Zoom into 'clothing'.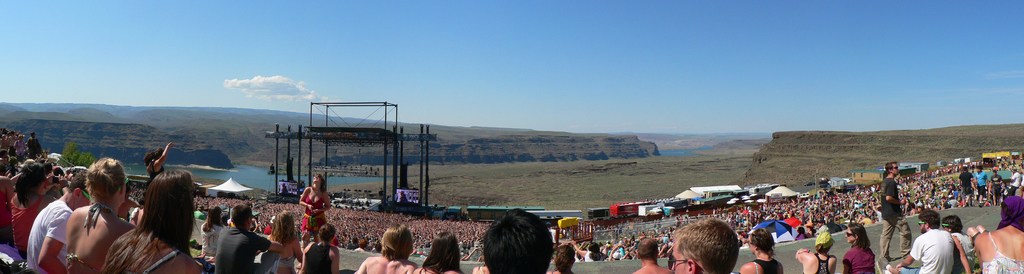
Zoom target: (left=211, top=225, right=276, bottom=273).
